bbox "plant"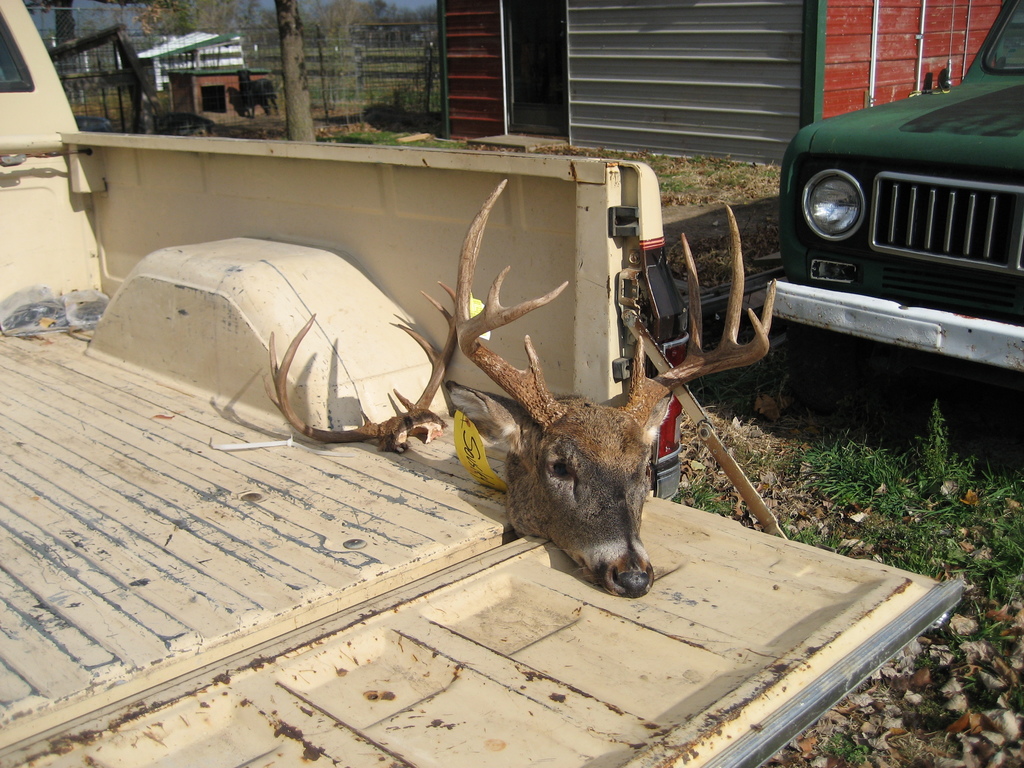
[left=787, top=376, right=1023, bottom=611]
